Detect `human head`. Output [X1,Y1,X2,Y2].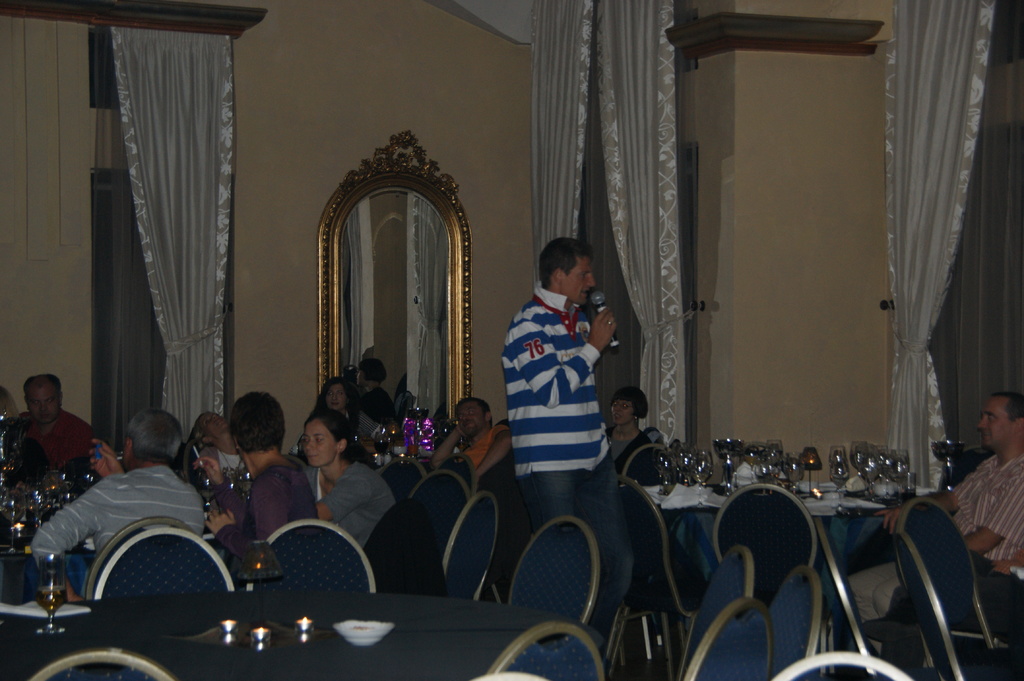
[299,413,354,469].
